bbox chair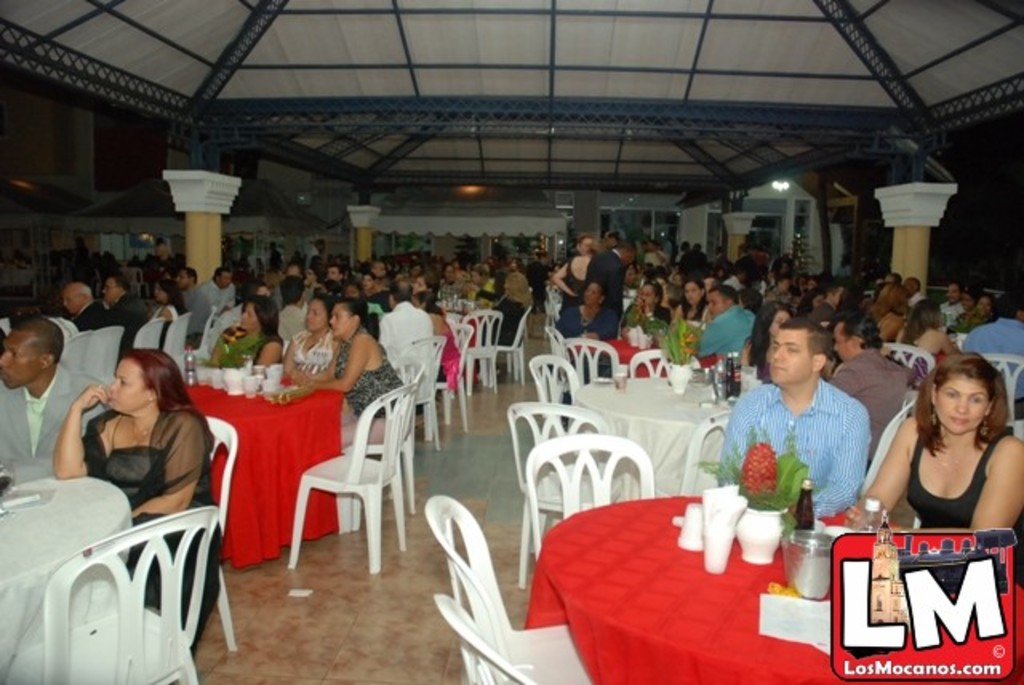
(x1=976, y1=351, x2=1022, y2=426)
